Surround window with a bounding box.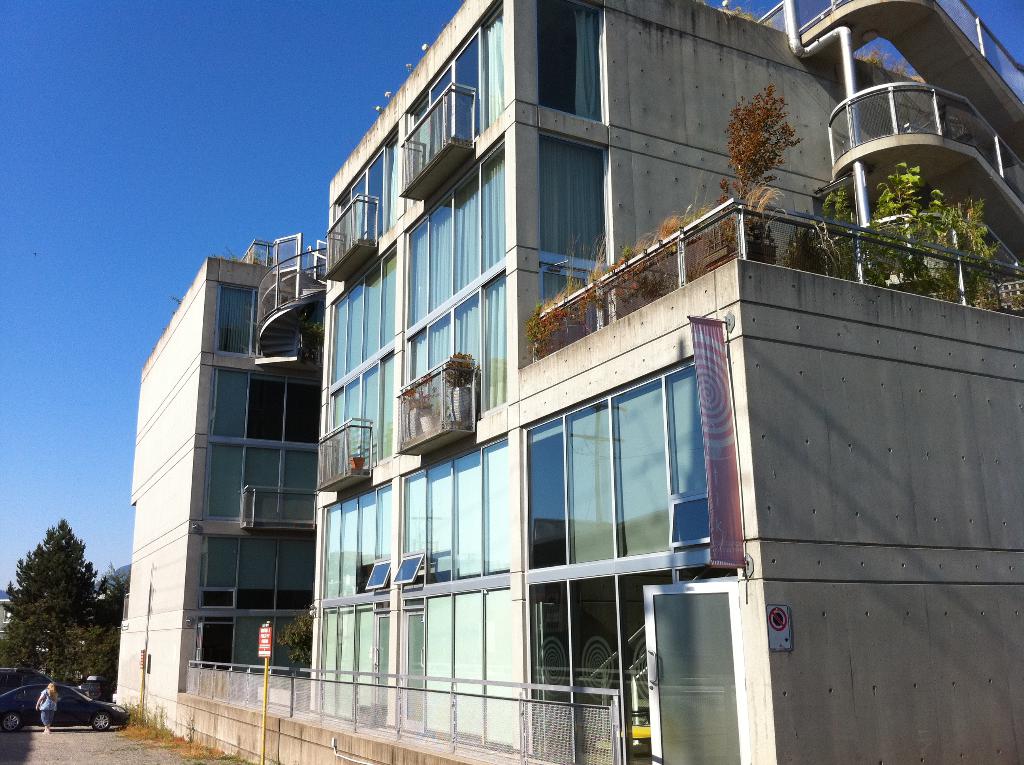
left=394, top=556, right=425, bottom=586.
